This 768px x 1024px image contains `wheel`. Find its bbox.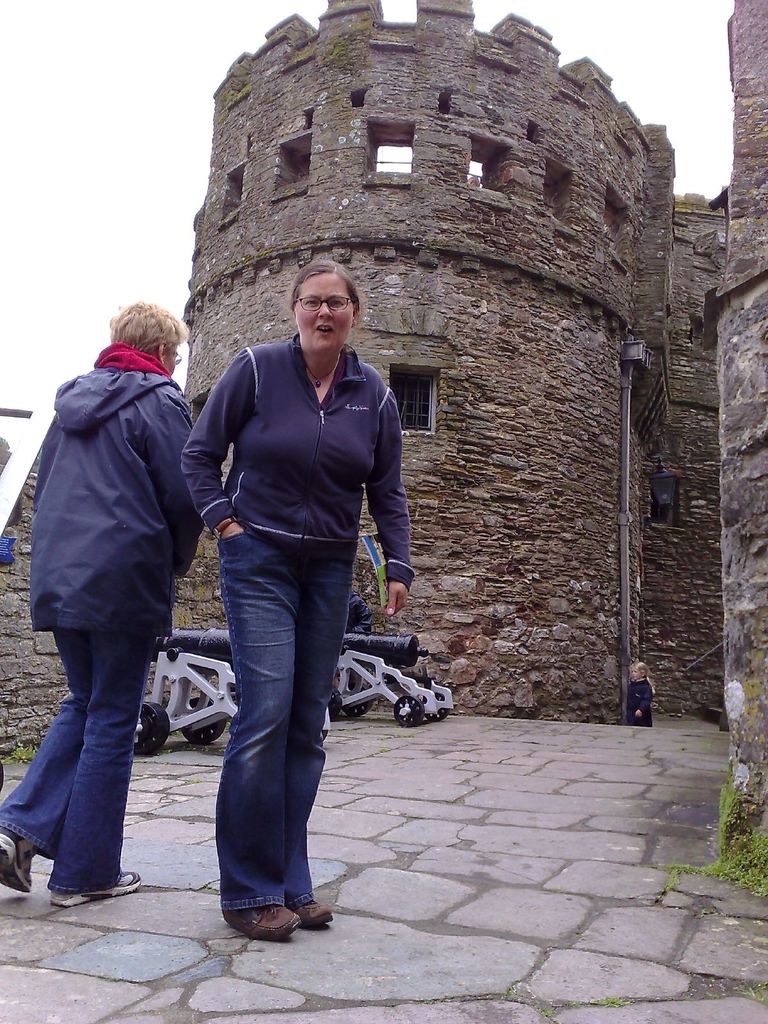
(left=429, top=702, right=443, bottom=721).
